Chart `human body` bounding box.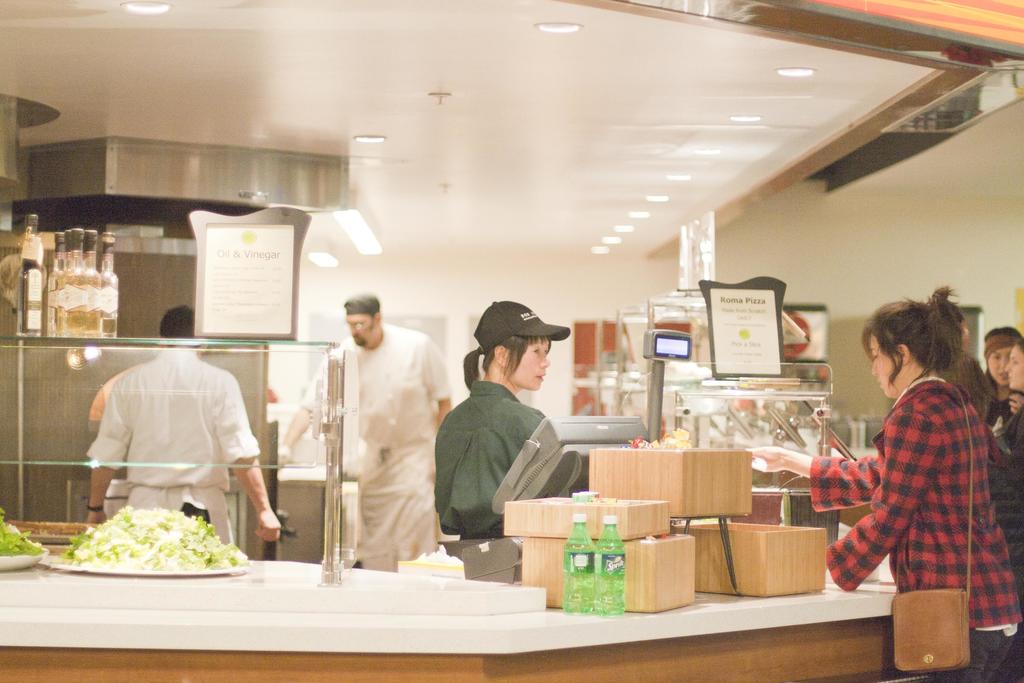
Charted: 291/316/459/567.
